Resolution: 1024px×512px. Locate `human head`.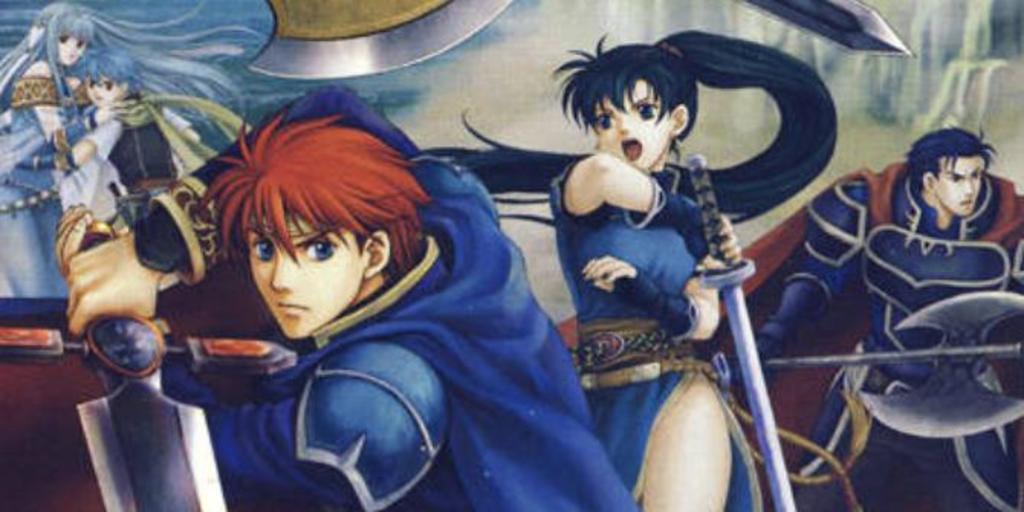
x1=906, y1=125, x2=989, y2=215.
